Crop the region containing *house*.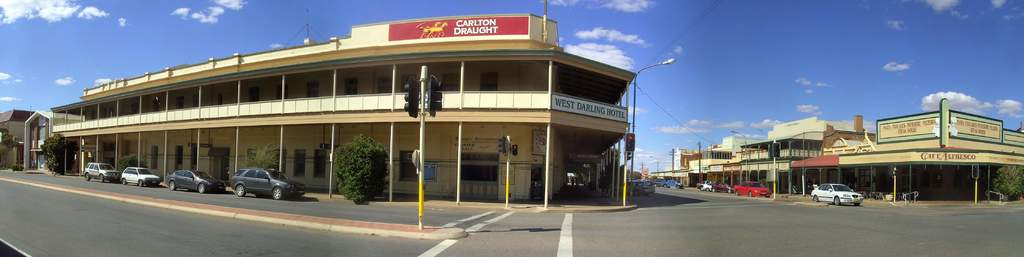
Crop region: <box>0,102,35,178</box>.
